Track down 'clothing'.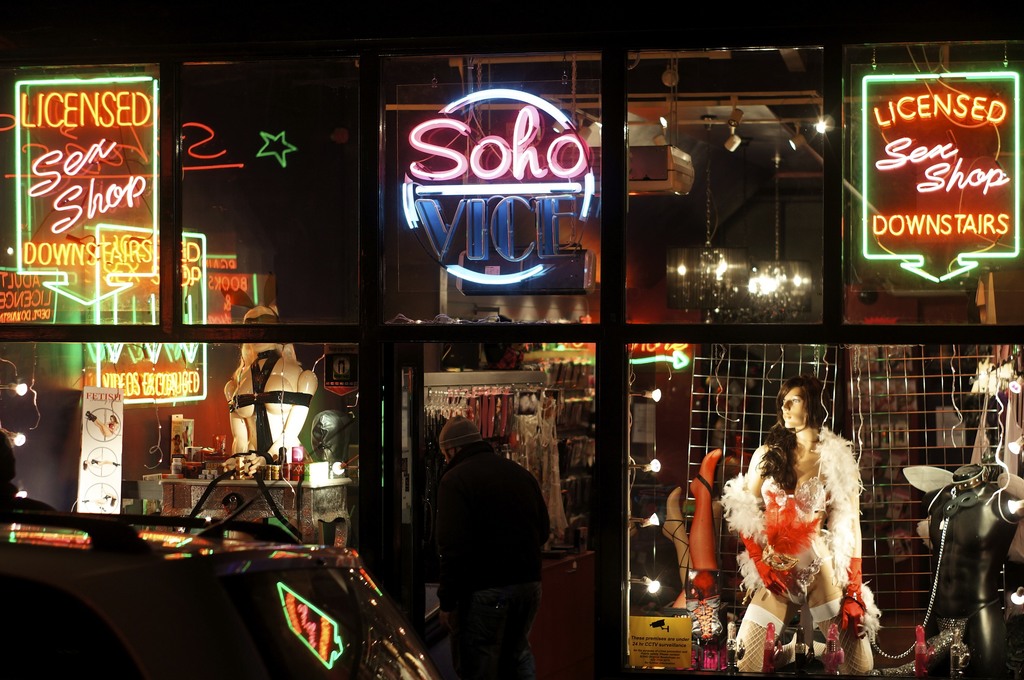
Tracked to bbox(230, 347, 319, 487).
